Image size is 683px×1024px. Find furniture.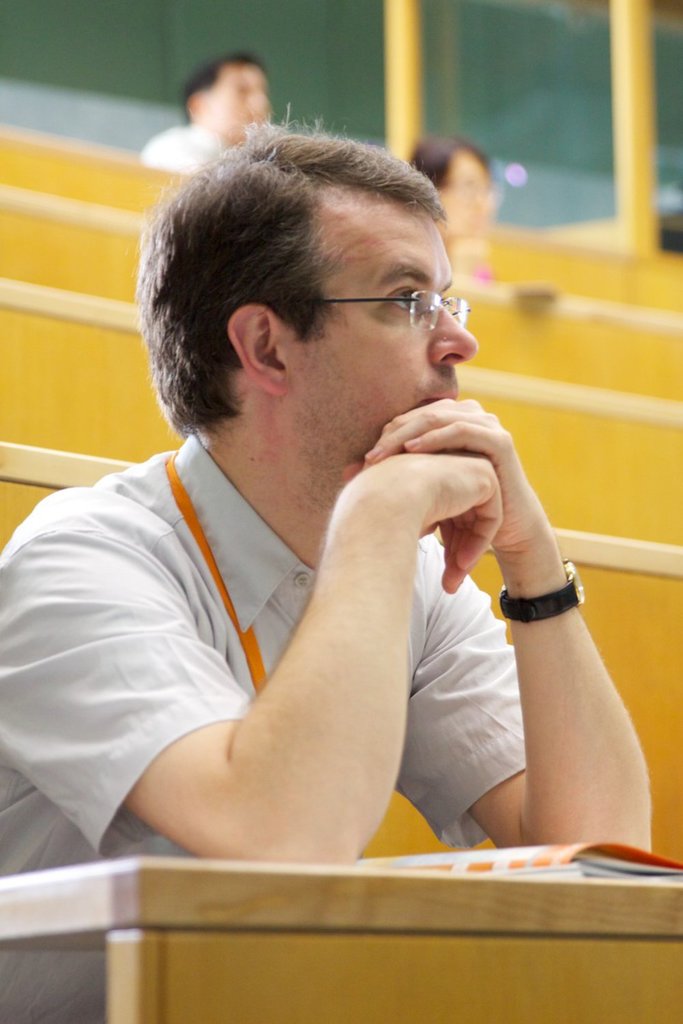
left=0, top=276, right=682, bottom=540.
